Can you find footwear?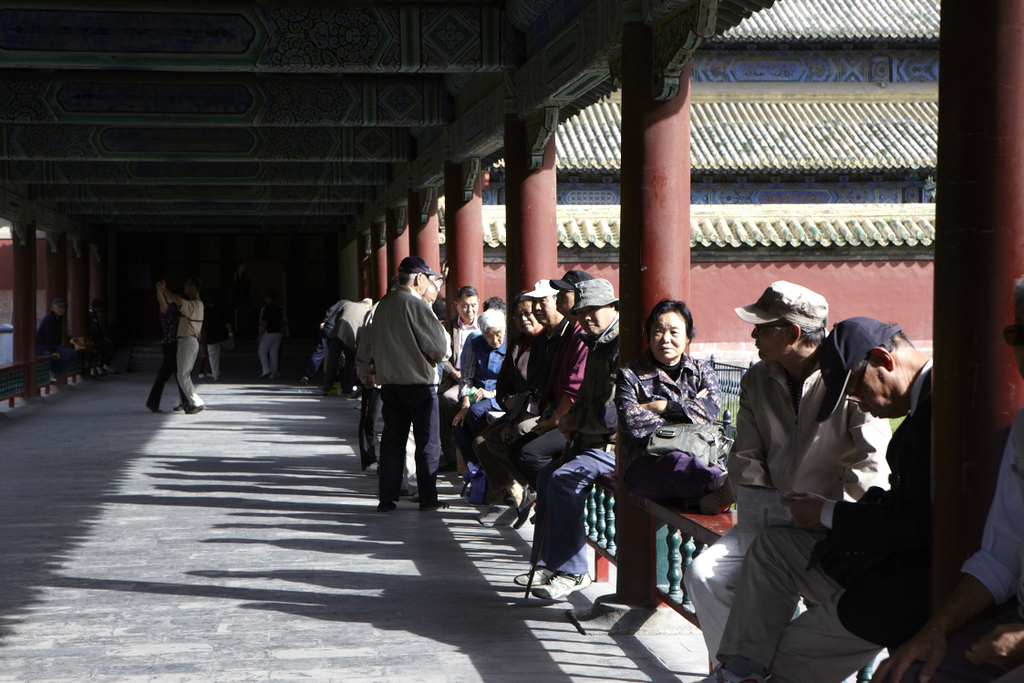
Yes, bounding box: (left=422, top=494, right=452, bottom=512).
